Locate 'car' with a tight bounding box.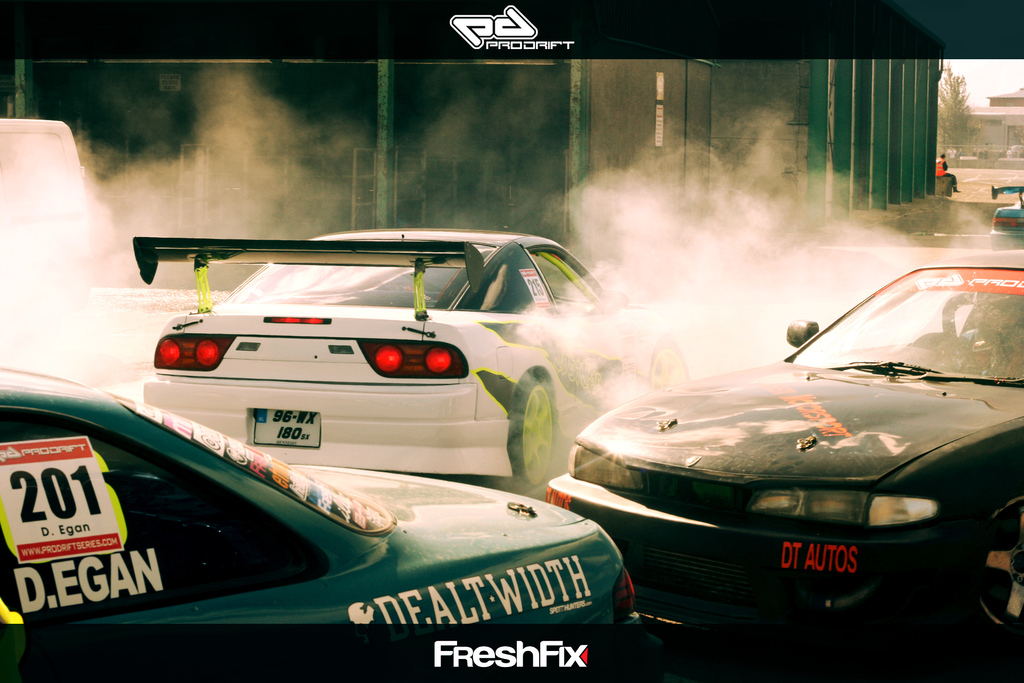
<region>136, 218, 700, 498</region>.
